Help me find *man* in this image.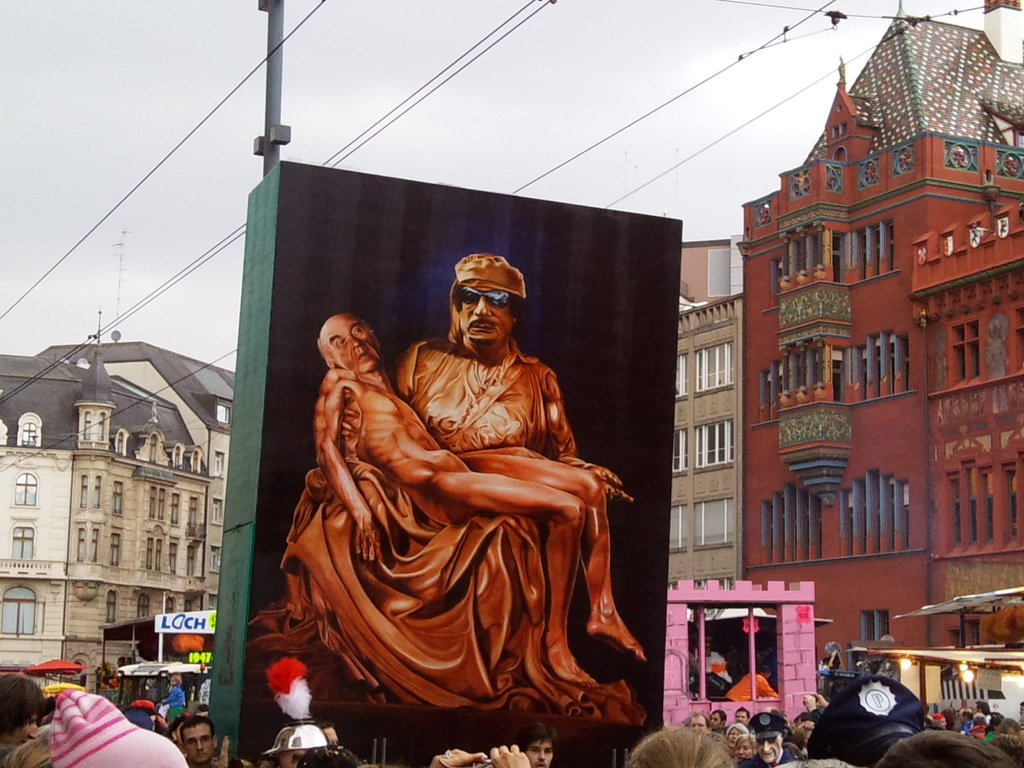
Found it: [x1=180, y1=713, x2=240, y2=767].
